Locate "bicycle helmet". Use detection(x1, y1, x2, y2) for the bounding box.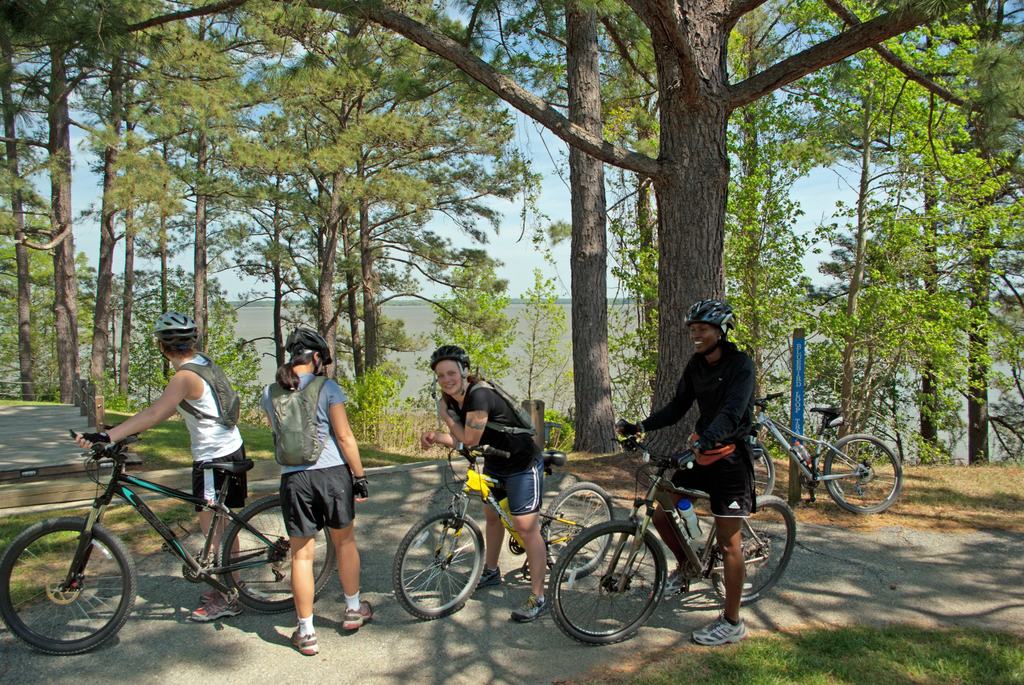
detection(288, 323, 329, 361).
